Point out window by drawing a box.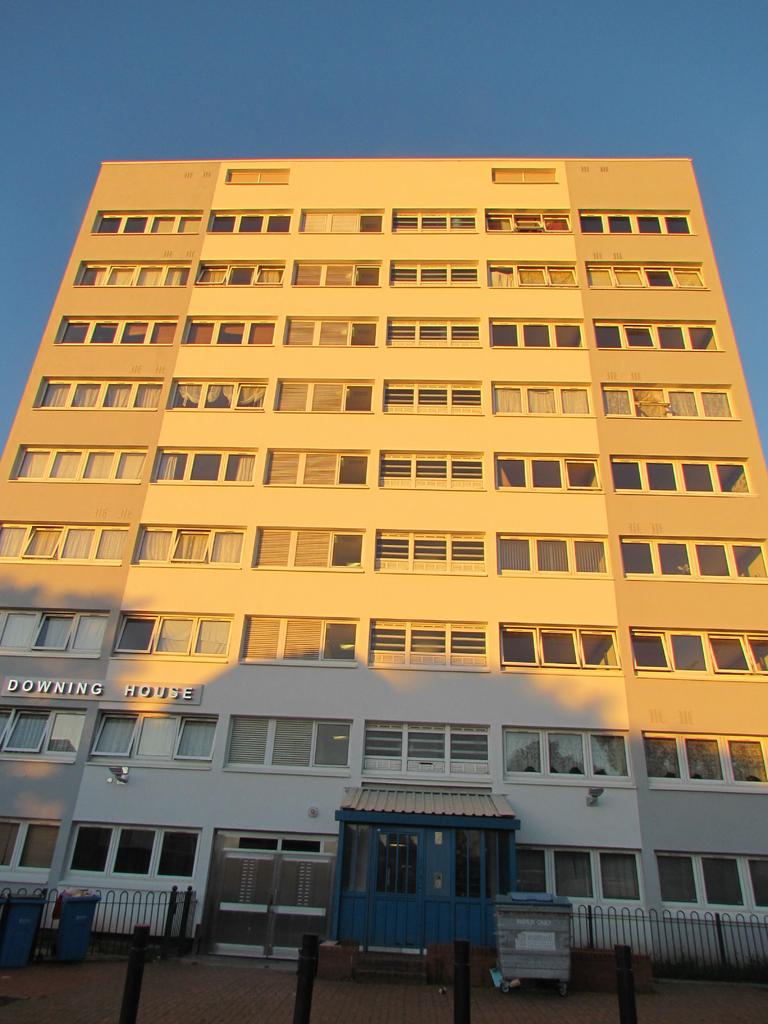
x1=214, y1=321, x2=251, y2=345.
